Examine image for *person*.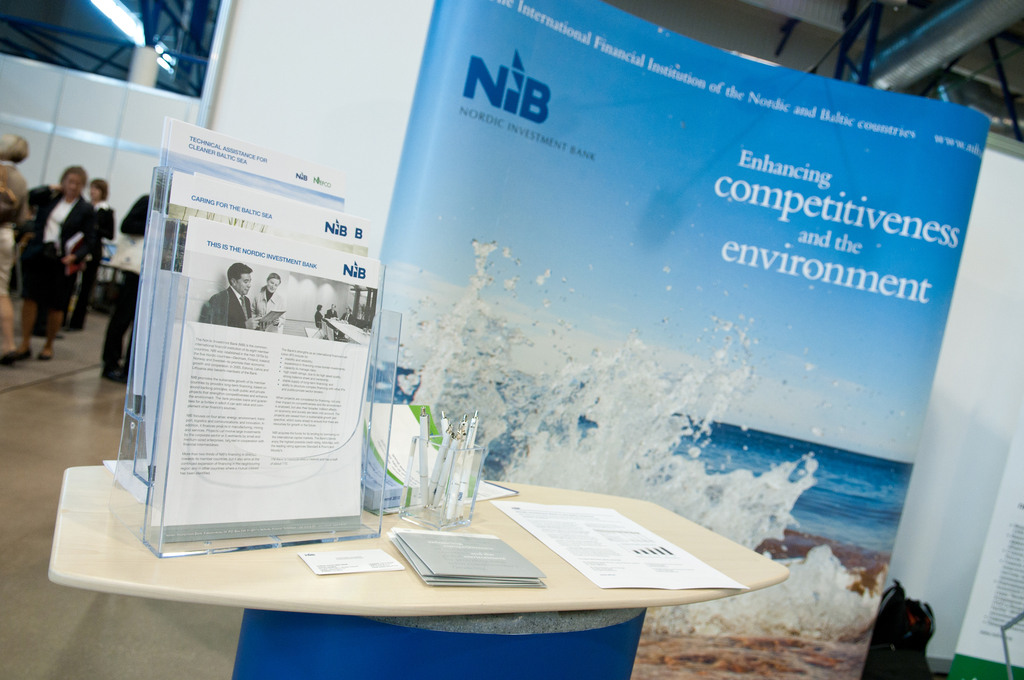
Examination result: (252, 271, 290, 329).
